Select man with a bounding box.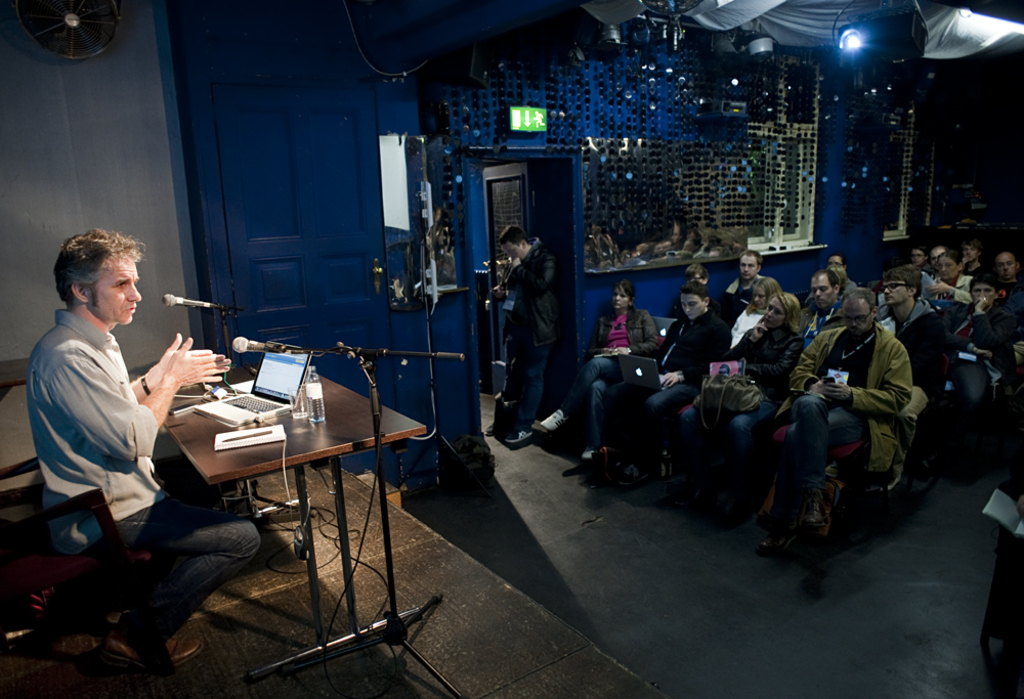
958:236:986:276.
